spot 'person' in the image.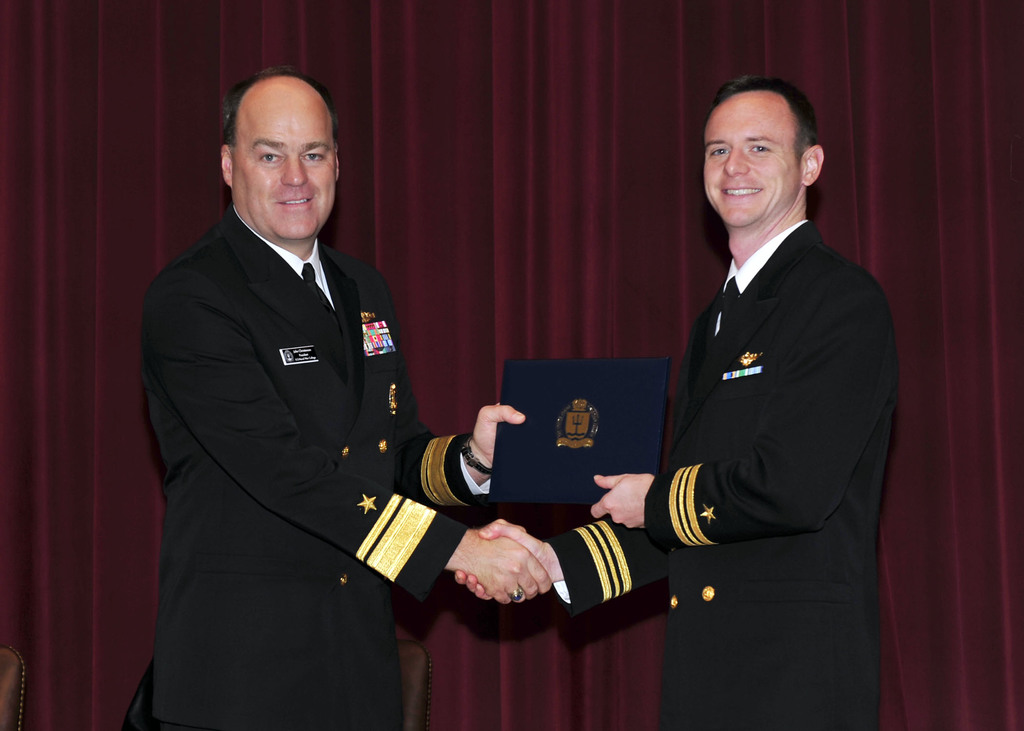
'person' found at <bbox>452, 68, 909, 730</bbox>.
